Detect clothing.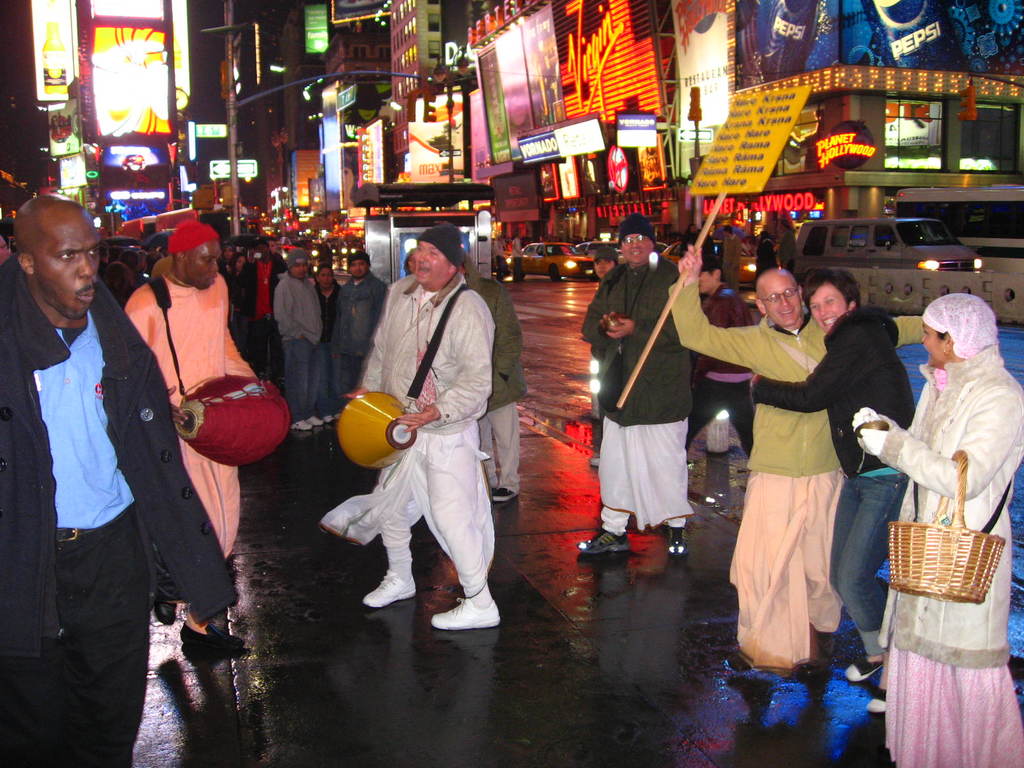
Detected at x1=342 y1=242 x2=505 y2=630.
